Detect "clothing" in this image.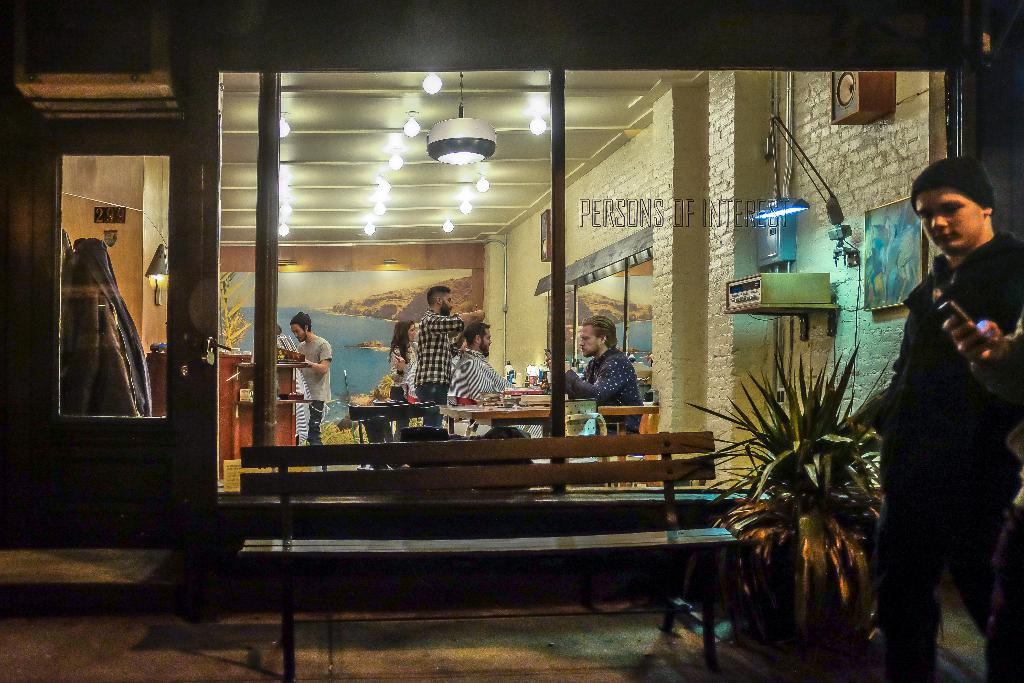
Detection: bbox(872, 154, 1009, 682).
